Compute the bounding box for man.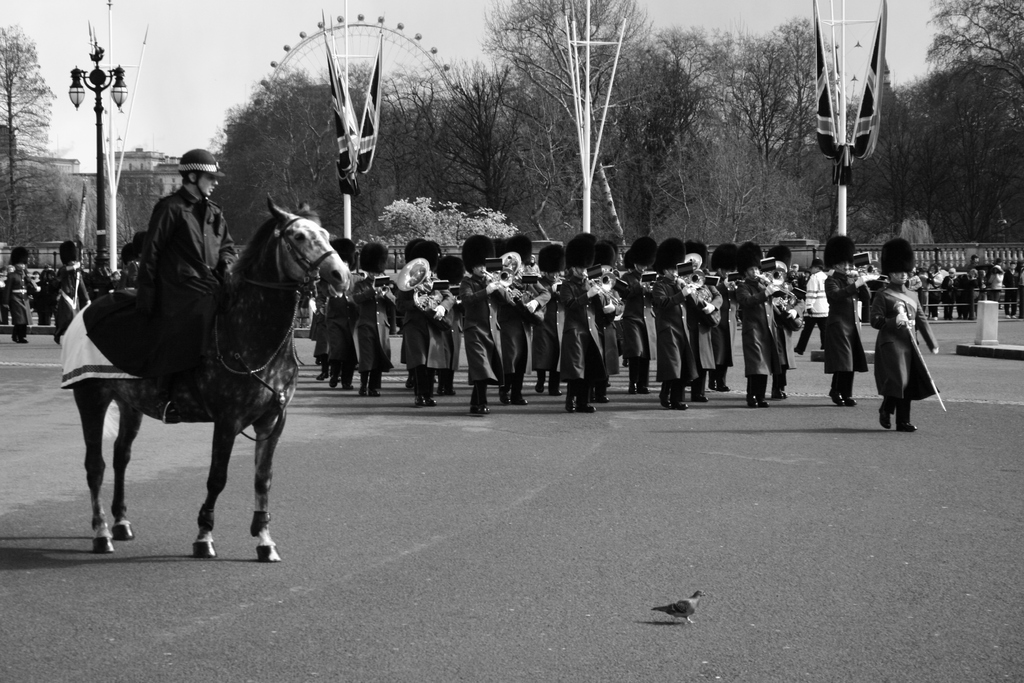
box(503, 253, 548, 397).
